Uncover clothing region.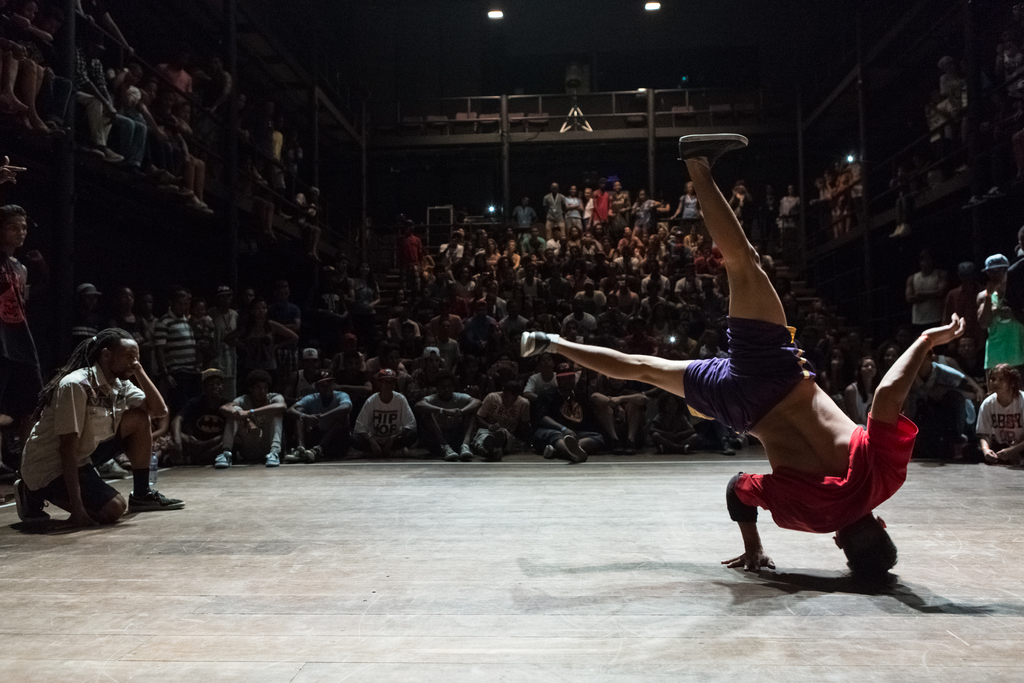
Uncovered: rect(260, 170, 285, 224).
